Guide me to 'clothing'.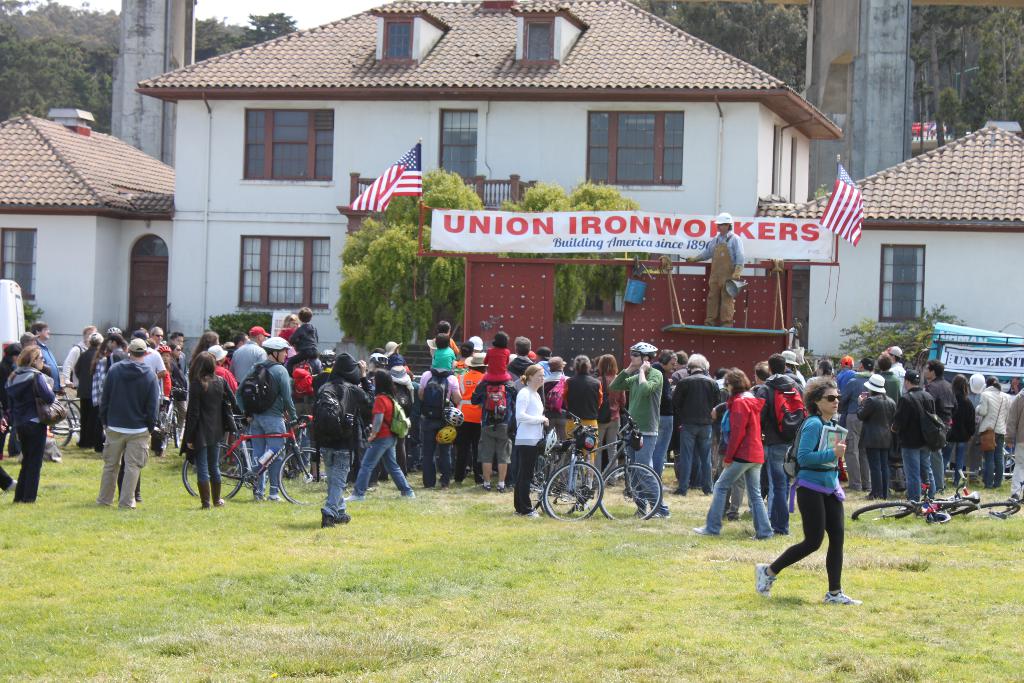
Guidance: {"x1": 867, "y1": 395, "x2": 895, "y2": 507}.
